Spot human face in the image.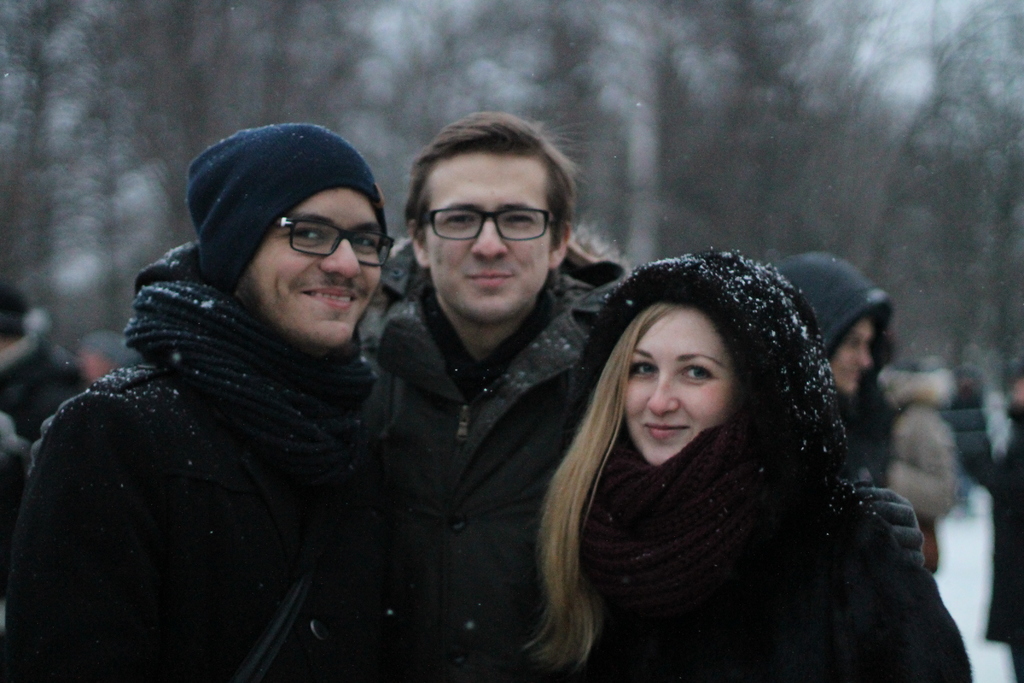
human face found at (x1=249, y1=188, x2=381, y2=348).
